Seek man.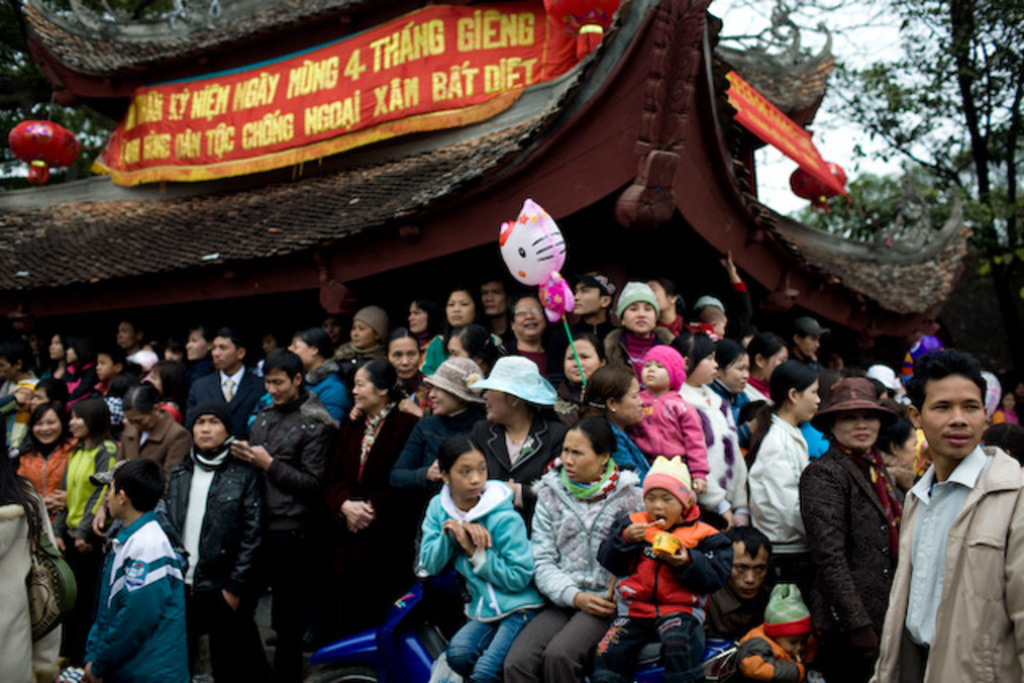
{"left": 549, "top": 270, "right": 622, "bottom": 366}.
